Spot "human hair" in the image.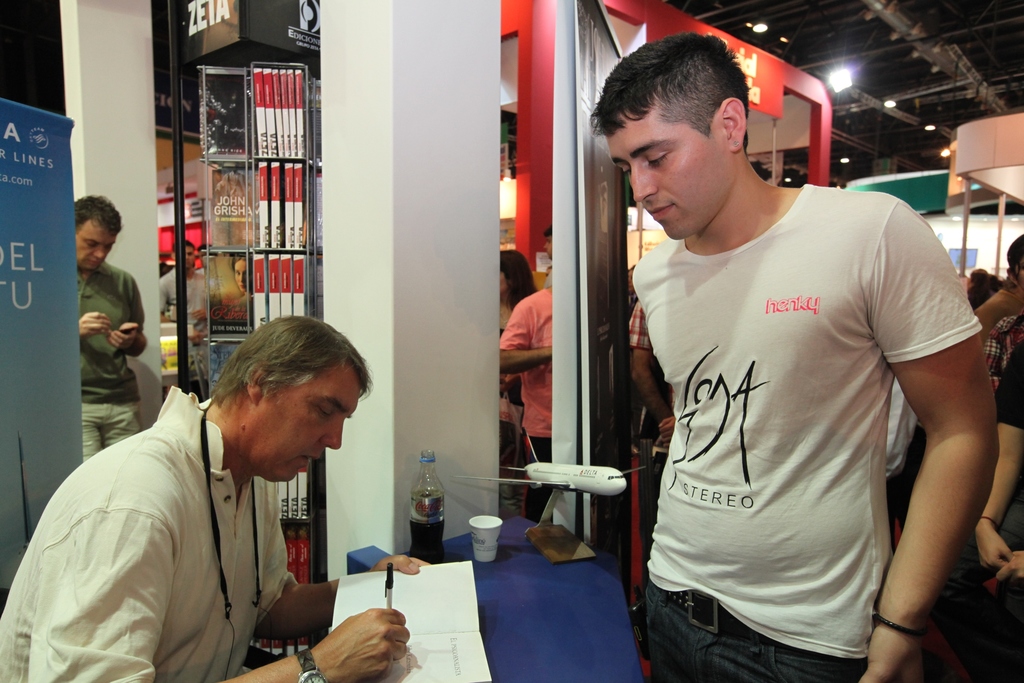
"human hair" found at [502,247,544,316].
